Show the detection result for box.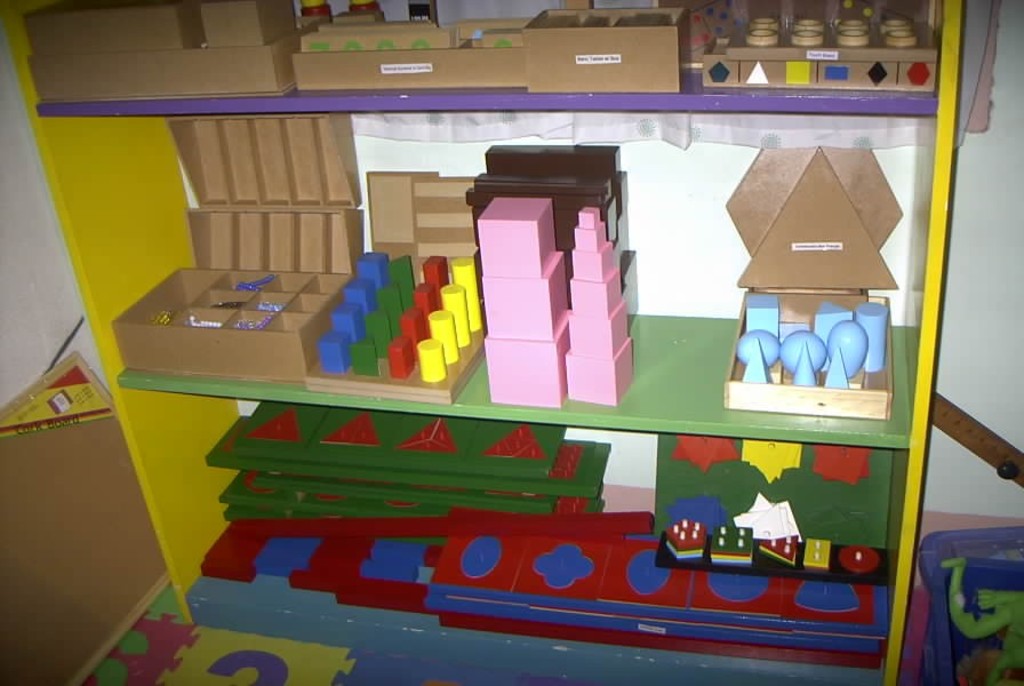
box(112, 112, 363, 381).
